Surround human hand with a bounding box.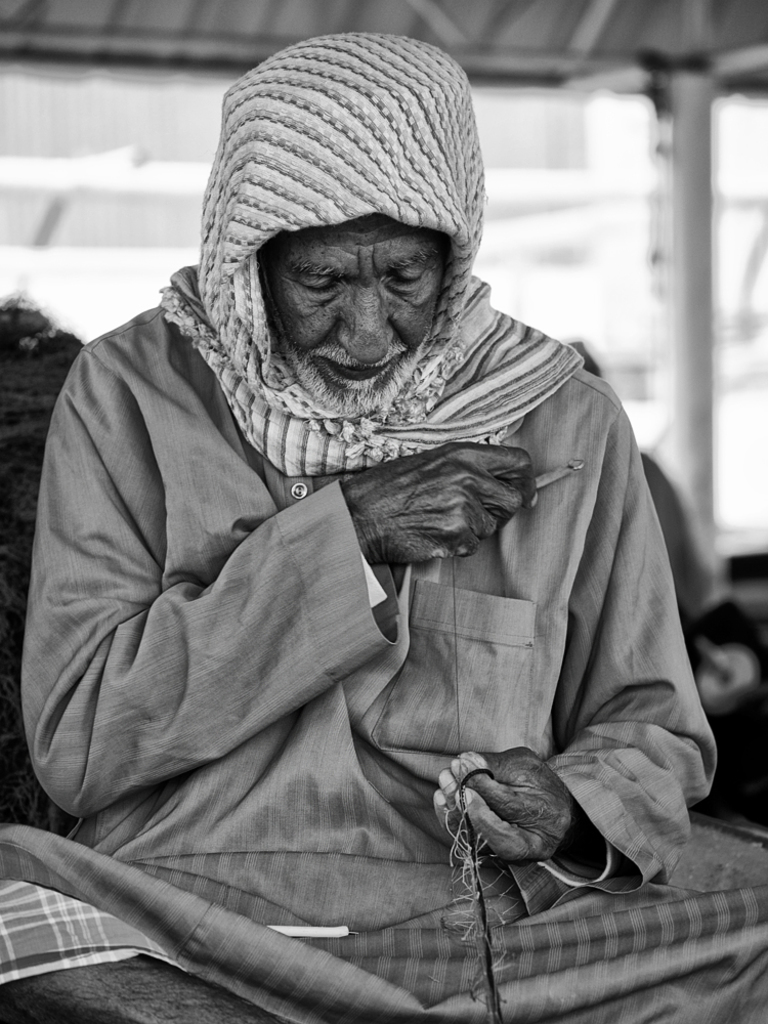
[left=432, top=746, right=578, bottom=870].
